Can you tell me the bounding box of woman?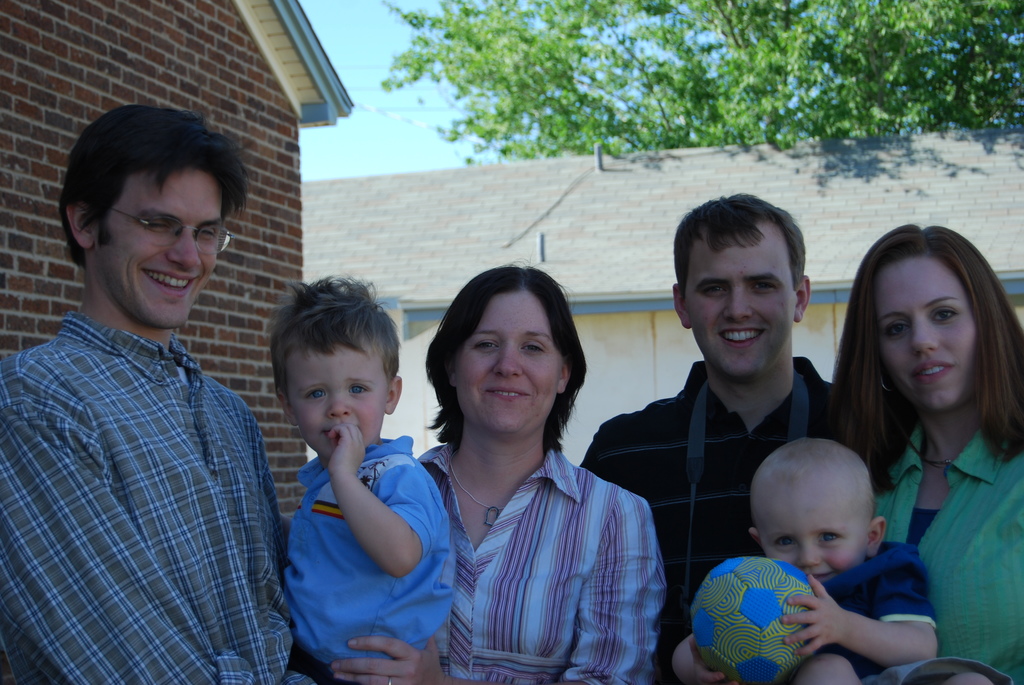
crop(816, 220, 1023, 684).
